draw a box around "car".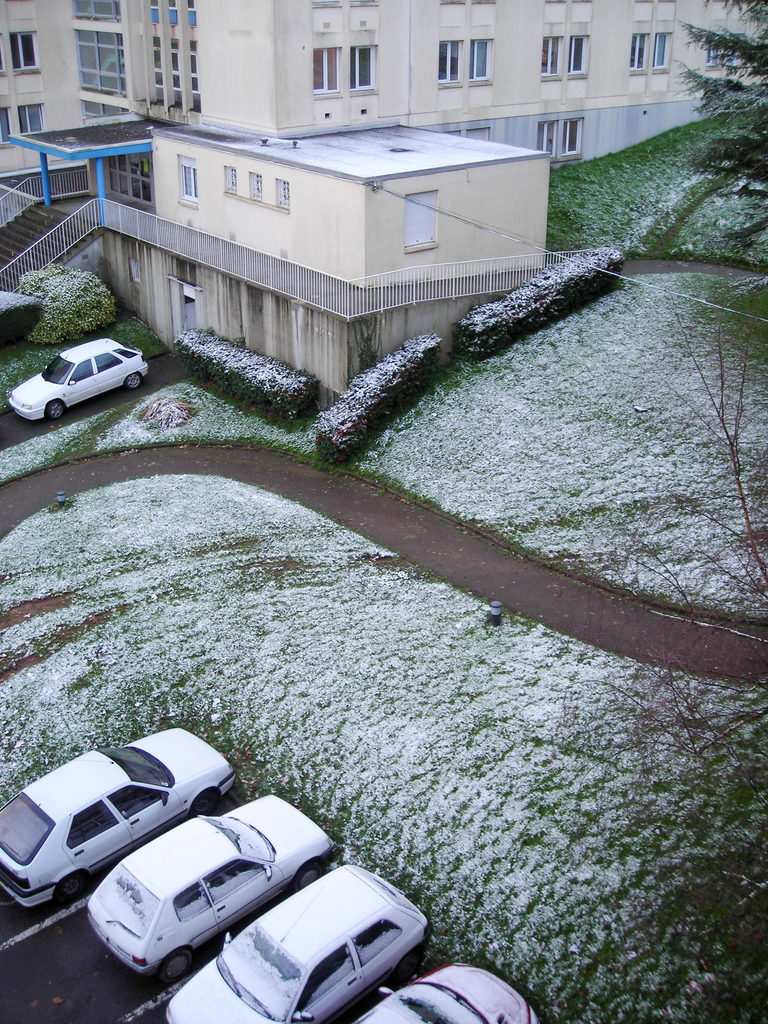
rect(0, 720, 239, 913).
